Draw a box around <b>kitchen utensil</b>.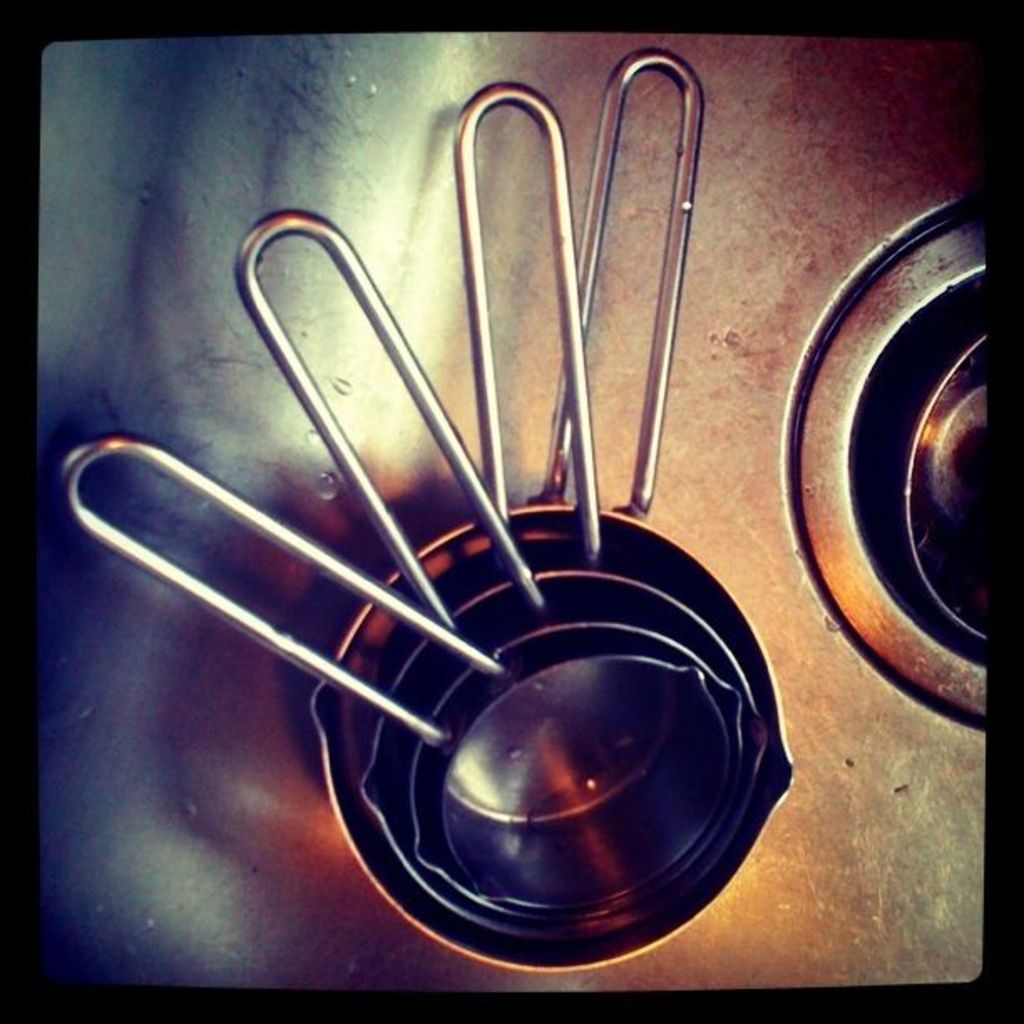
left=353, top=74, right=778, bottom=954.
